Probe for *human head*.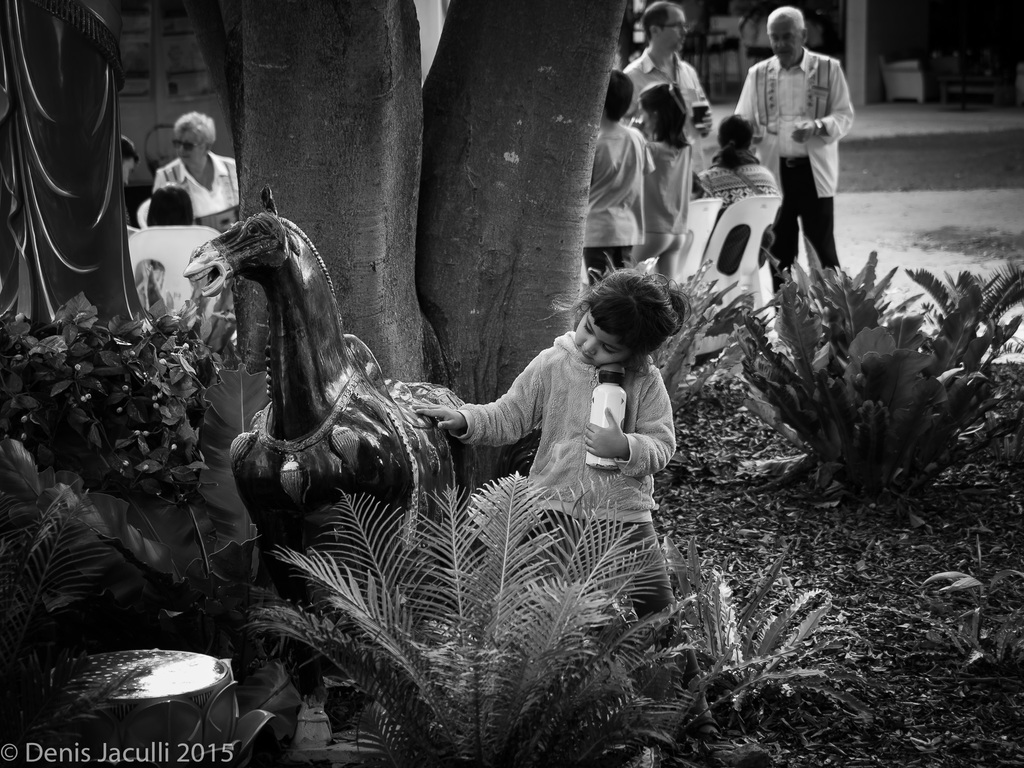
Probe result: Rect(563, 254, 689, 376).
